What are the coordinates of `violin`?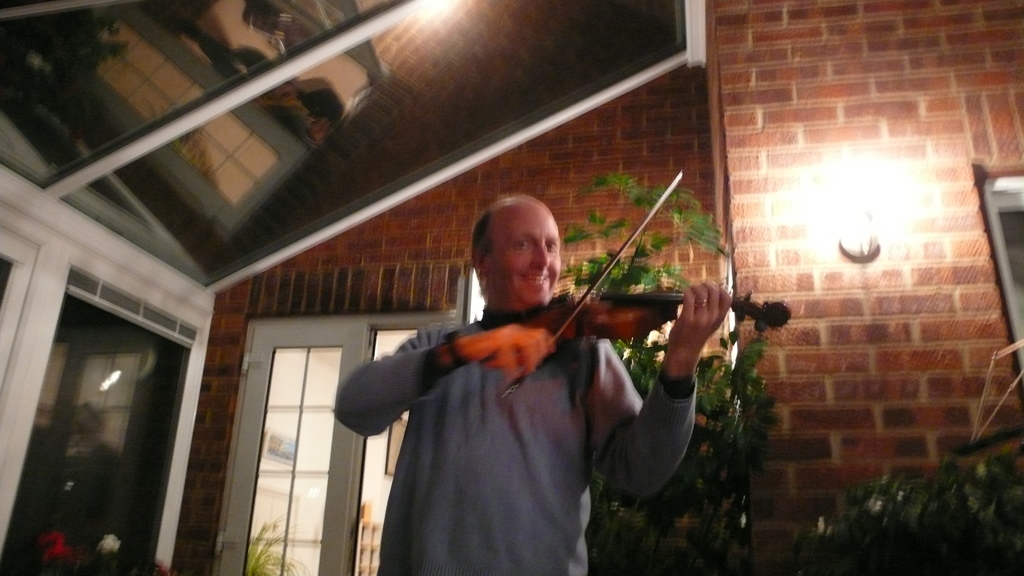
(x1=496, y1=167, x2=793, y2=401).
